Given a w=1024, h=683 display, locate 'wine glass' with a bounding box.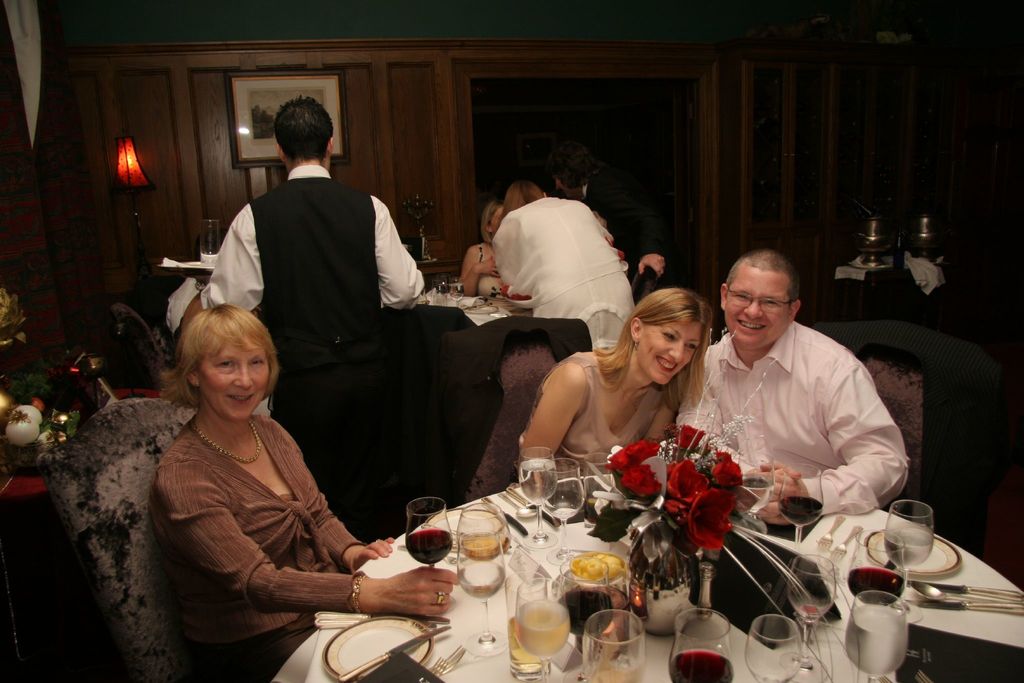
Located: box(583, 443, 614, 498).
